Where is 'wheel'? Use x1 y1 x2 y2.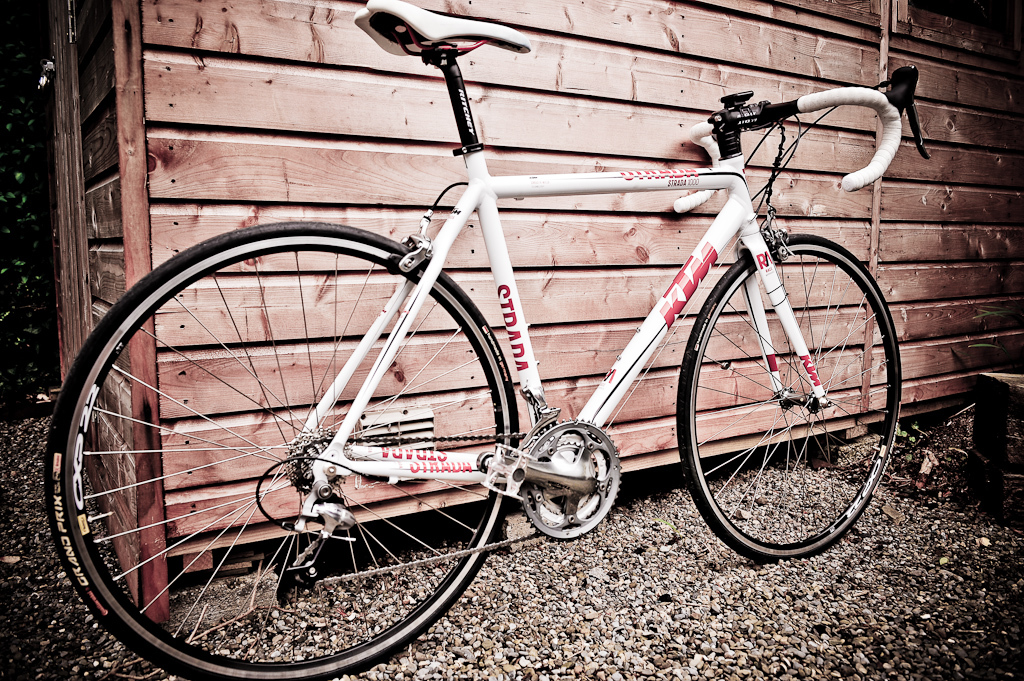
49 218 519 680.
